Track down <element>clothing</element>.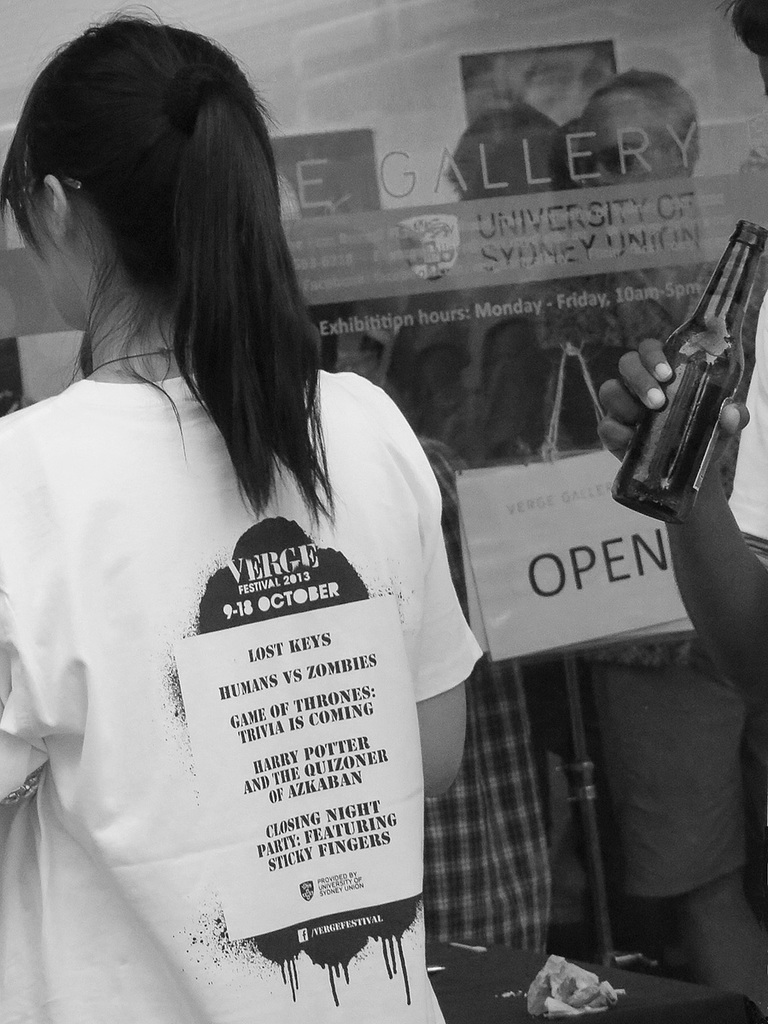
Tracked to 399,424,573,962.
